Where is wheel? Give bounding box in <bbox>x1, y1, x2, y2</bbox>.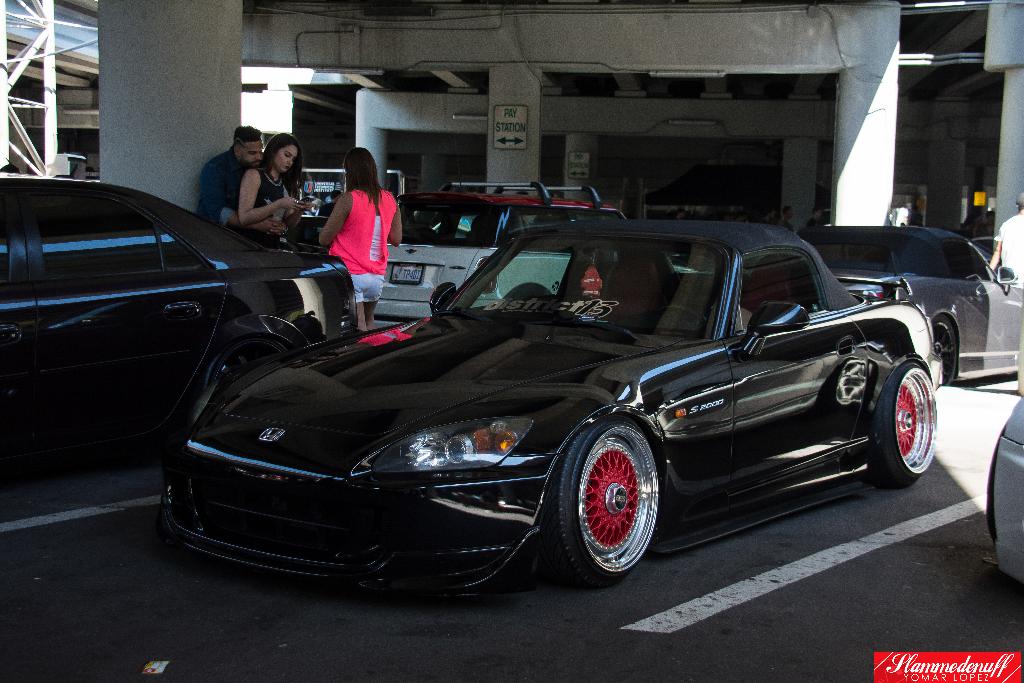
<bbox>639, 305, 708, 327</bbox>.
